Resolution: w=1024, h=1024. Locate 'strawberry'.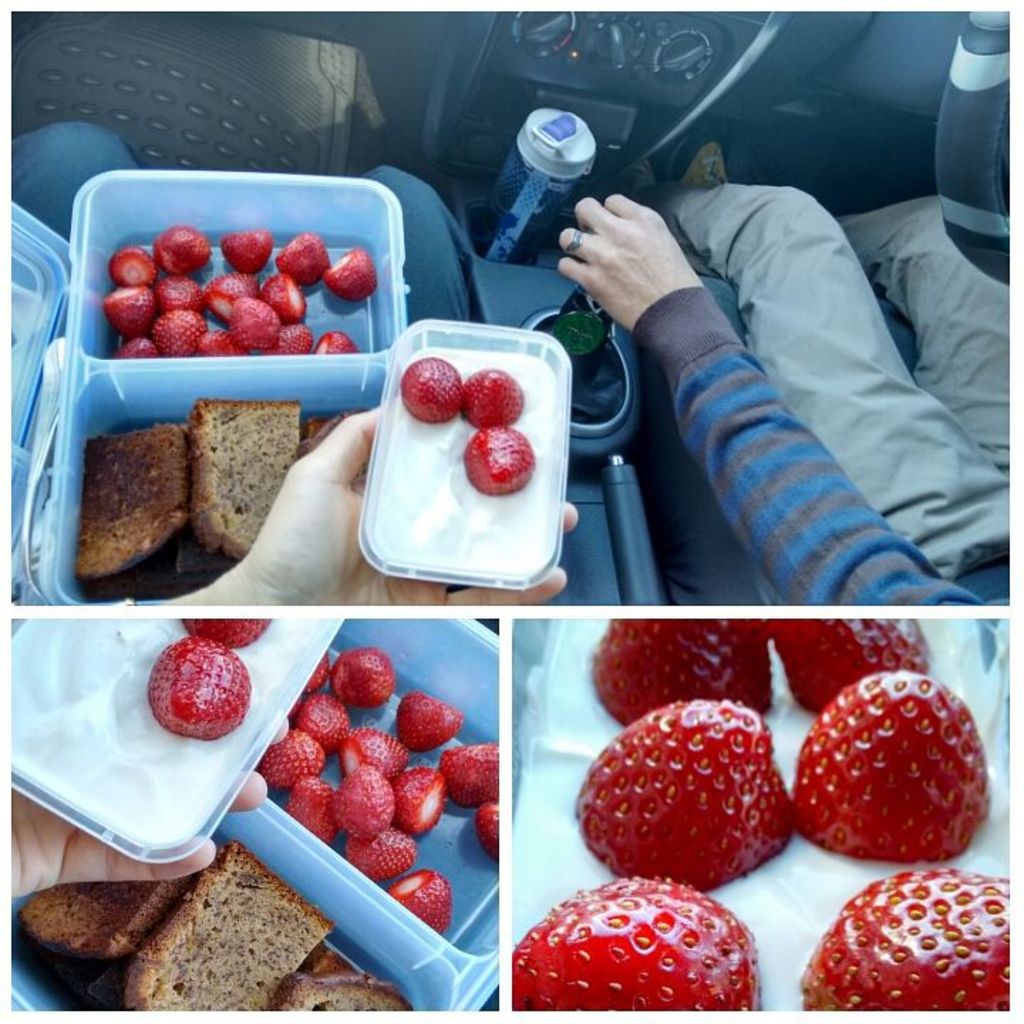
[x1=344, y1=831, x2=418, y2=882].
